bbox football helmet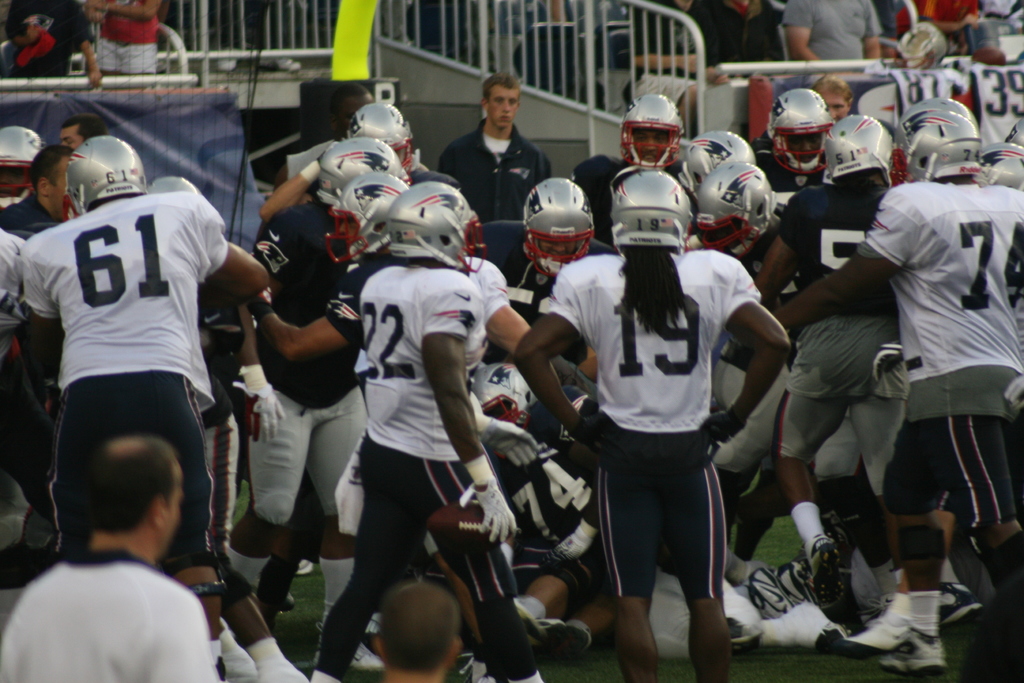
668 135 756 213
